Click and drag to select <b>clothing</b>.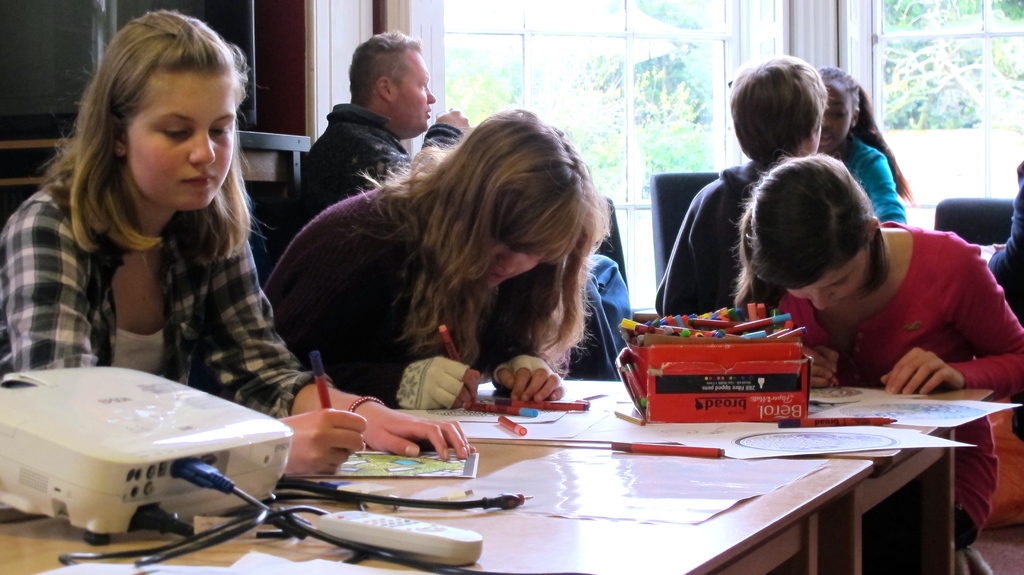
Selection: locate(772, 214, 1023, 551).
